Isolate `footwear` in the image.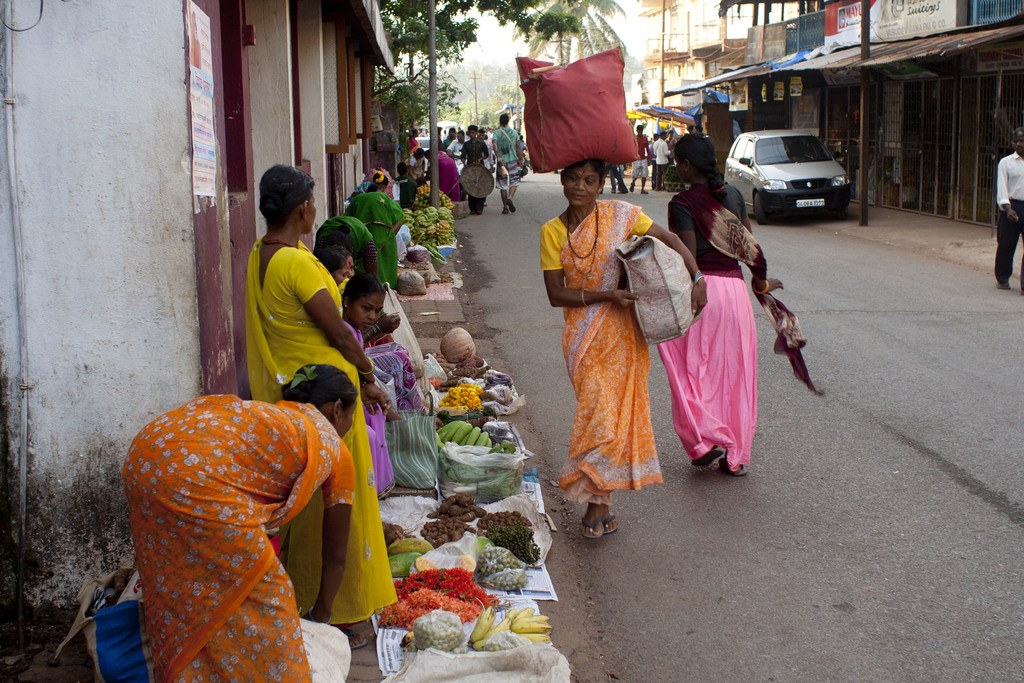
Isolated region: (x1=500, y1=208, x2=511, y2=213).
